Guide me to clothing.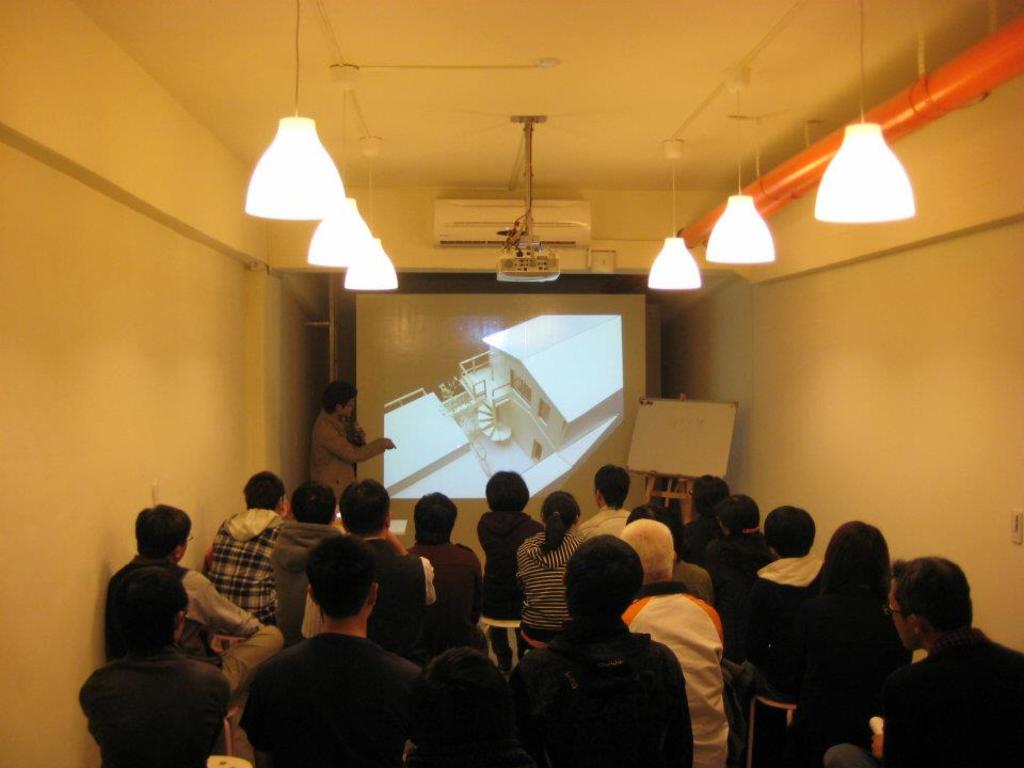
Guidance: {"x1": 304, "y1": 397, "x2": 365, "y2": 498}.
